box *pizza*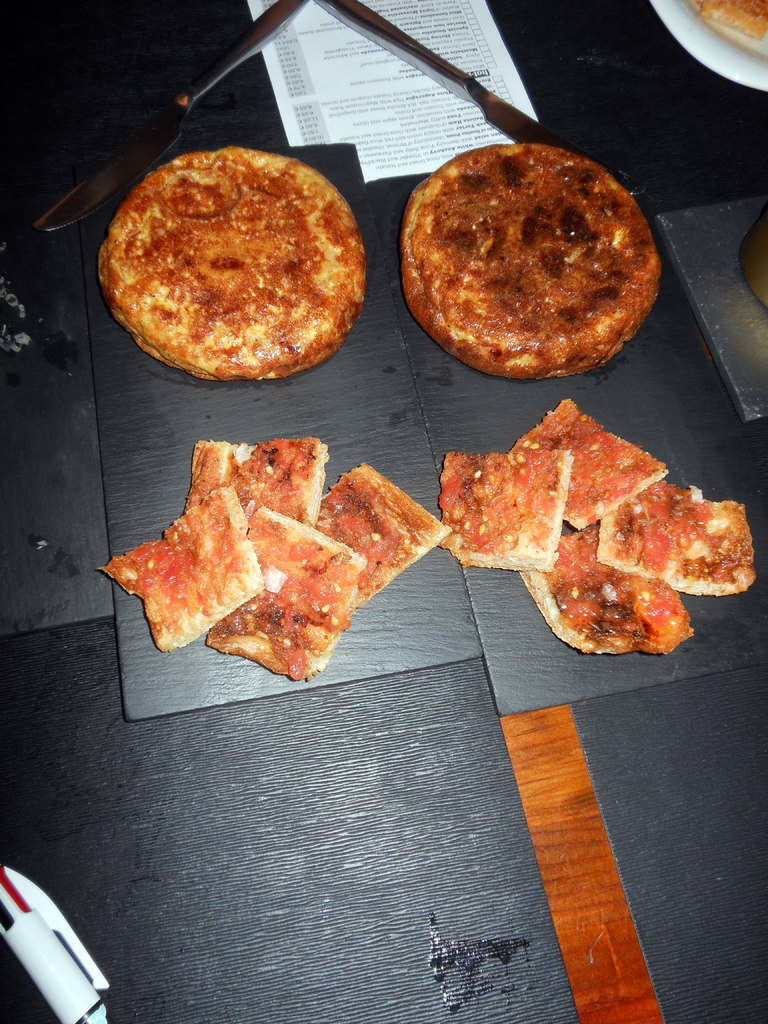
pyautogui.locateOnScreen(397, 140, 667, 381)
